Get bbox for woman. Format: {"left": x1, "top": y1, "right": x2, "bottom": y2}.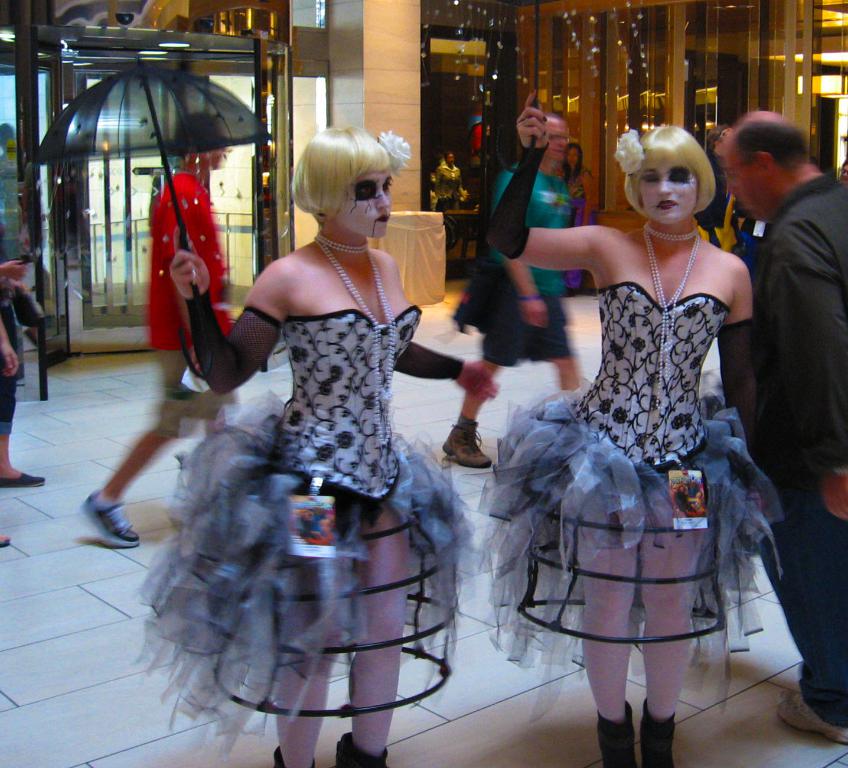
{"left": 477, "top": 91, "right": 785, "bottom": 767}.
